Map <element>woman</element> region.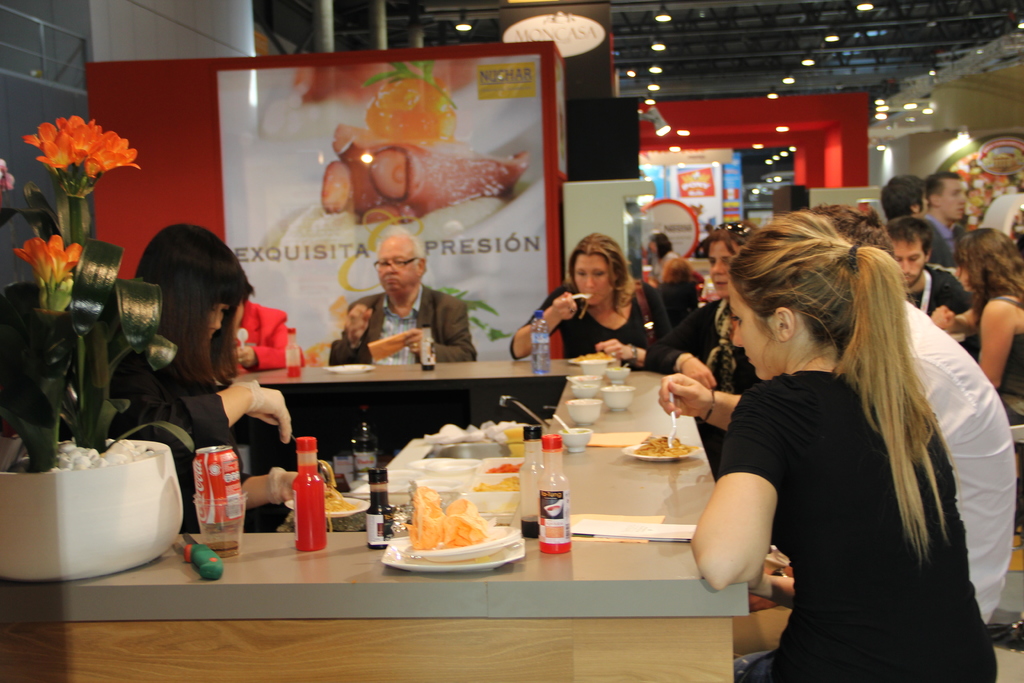
Mapped to crop(640, 215, 771, 483).
